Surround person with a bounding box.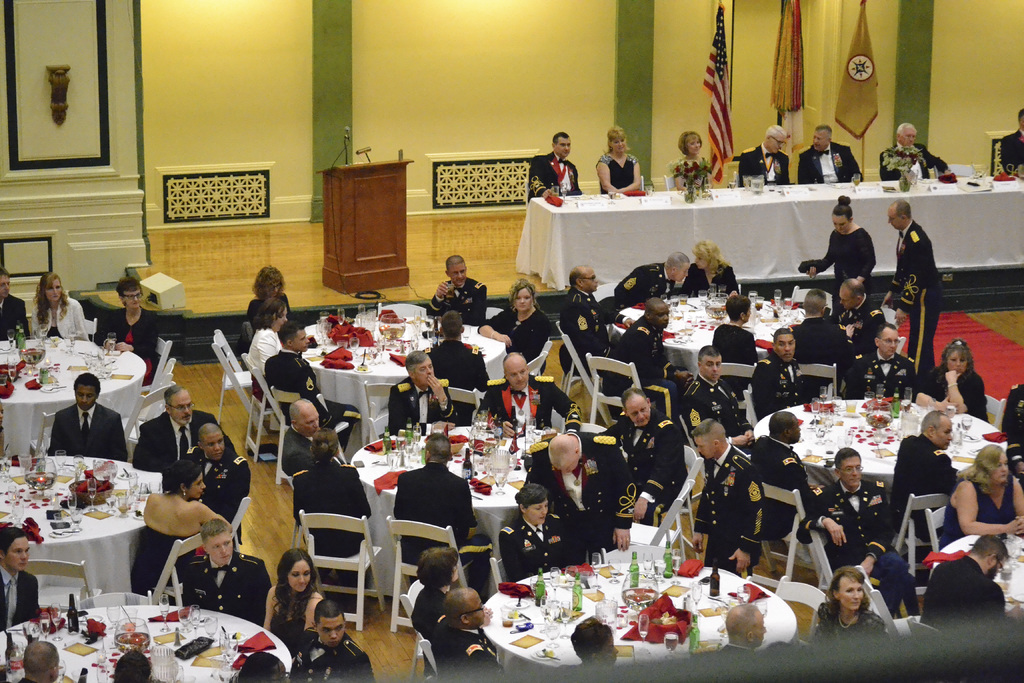
[left=530, top=131, right=584, bottom=195].
